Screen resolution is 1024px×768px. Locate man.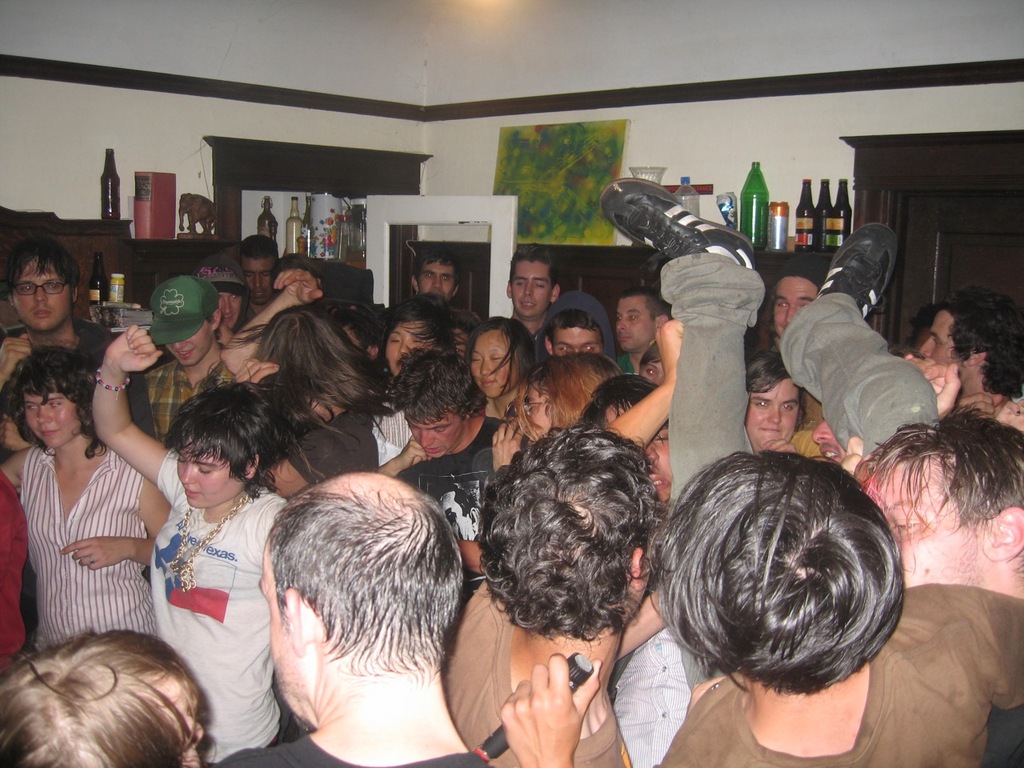
BBox(501, 444, 1023, 767).
